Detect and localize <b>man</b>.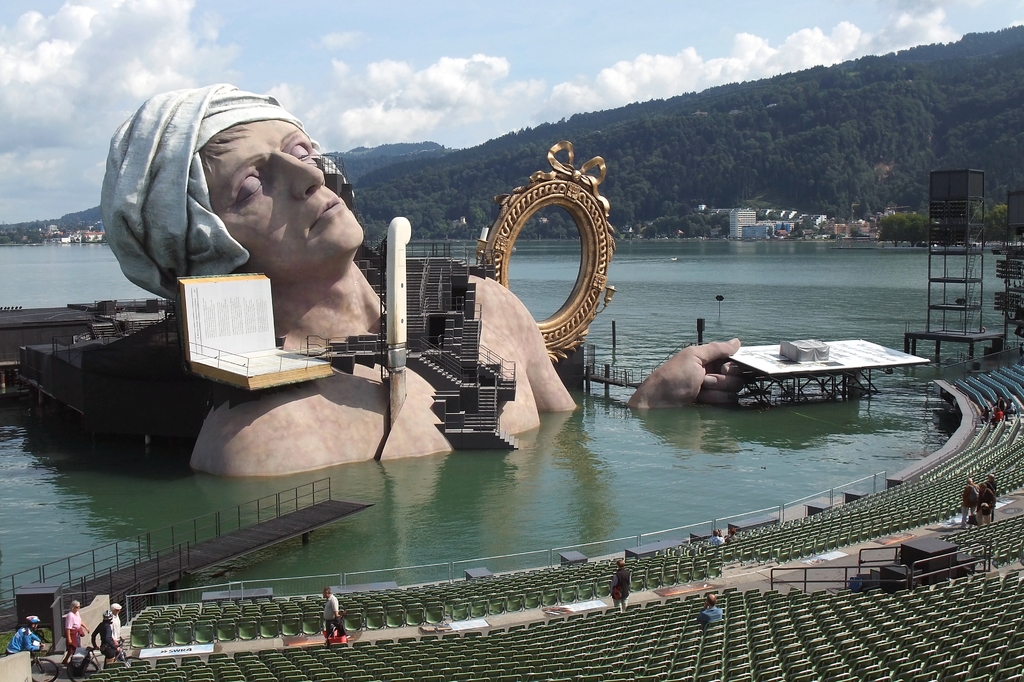
Localized at detection(699, 594, 726, 624).
